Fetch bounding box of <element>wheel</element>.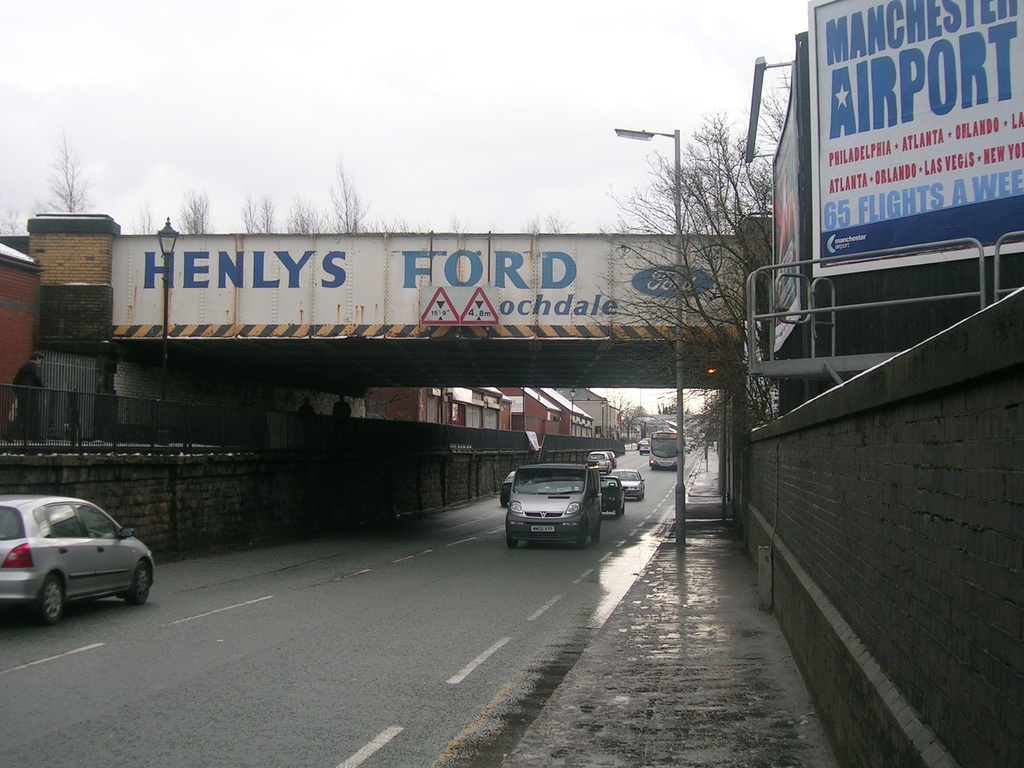
Bbox: (615, 515, 623, 520).
